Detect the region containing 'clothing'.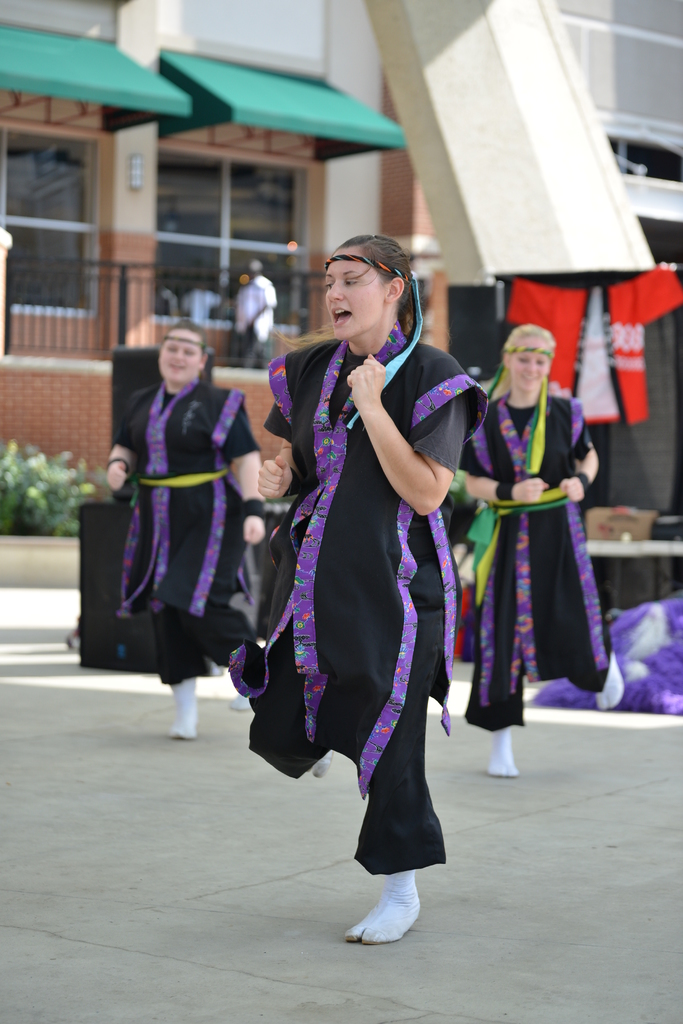
<box>114,376,257,691</box>.
